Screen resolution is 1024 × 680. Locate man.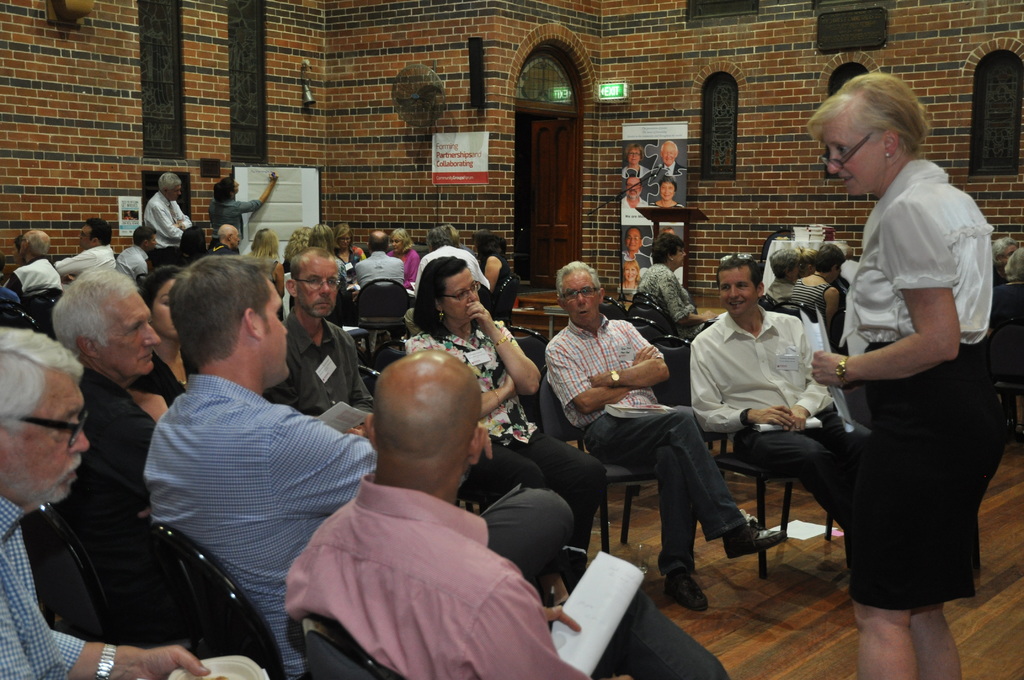
[680, 258, 856, 568].
